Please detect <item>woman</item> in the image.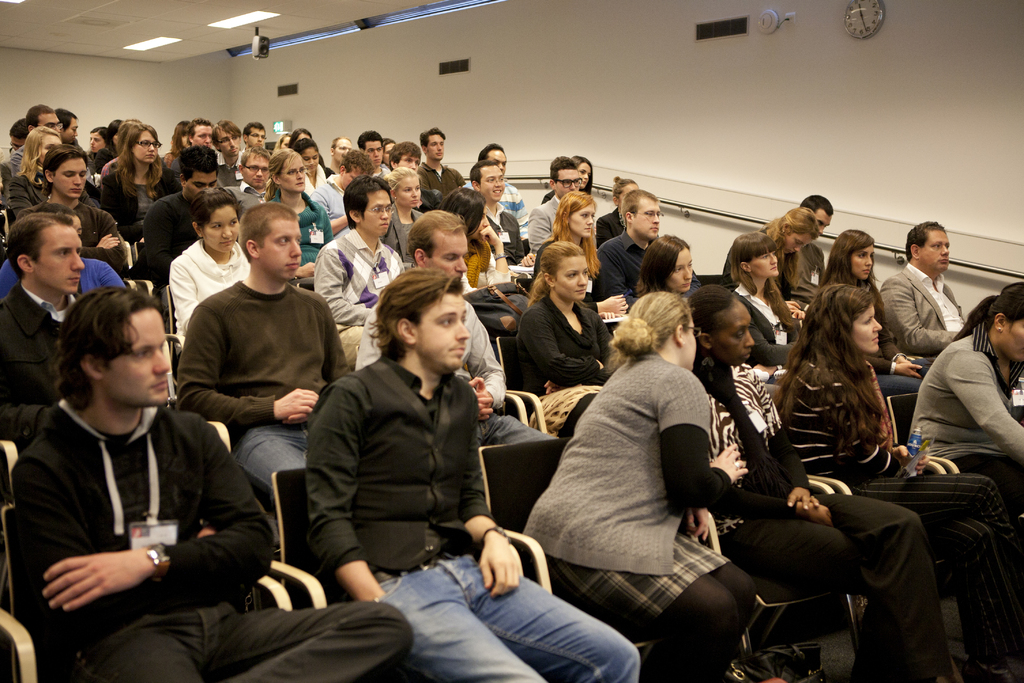
[x1=770, y1=285, x2=1023, y2=682].
